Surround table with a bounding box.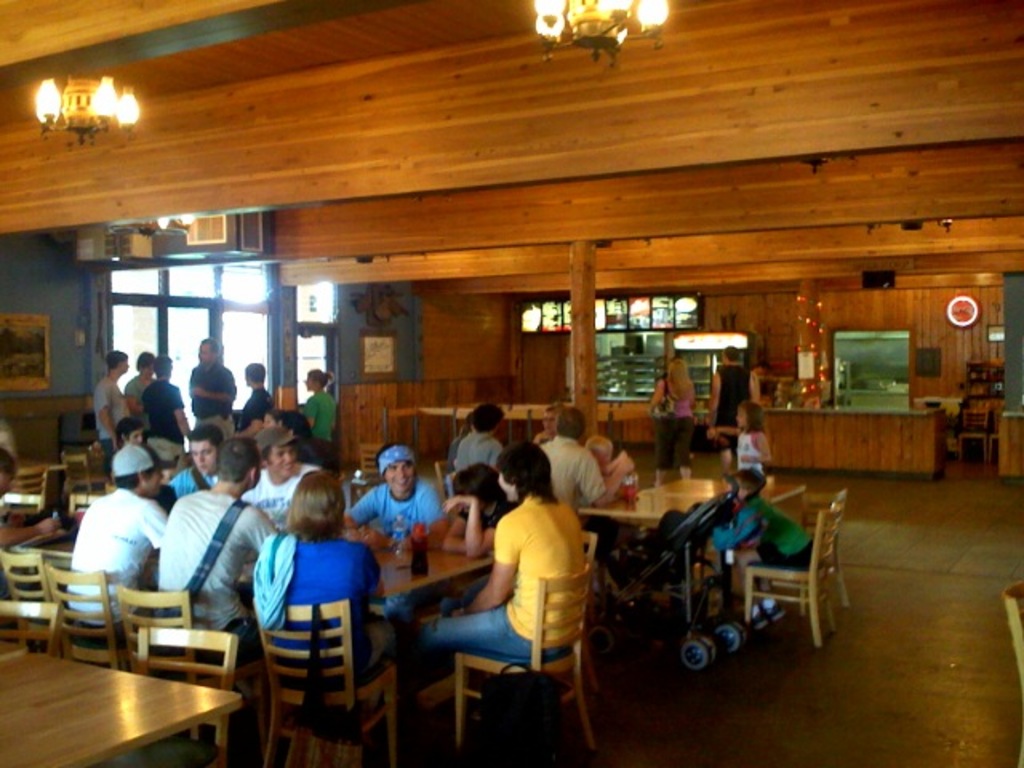
bbox(386, 405, 659, 458).
